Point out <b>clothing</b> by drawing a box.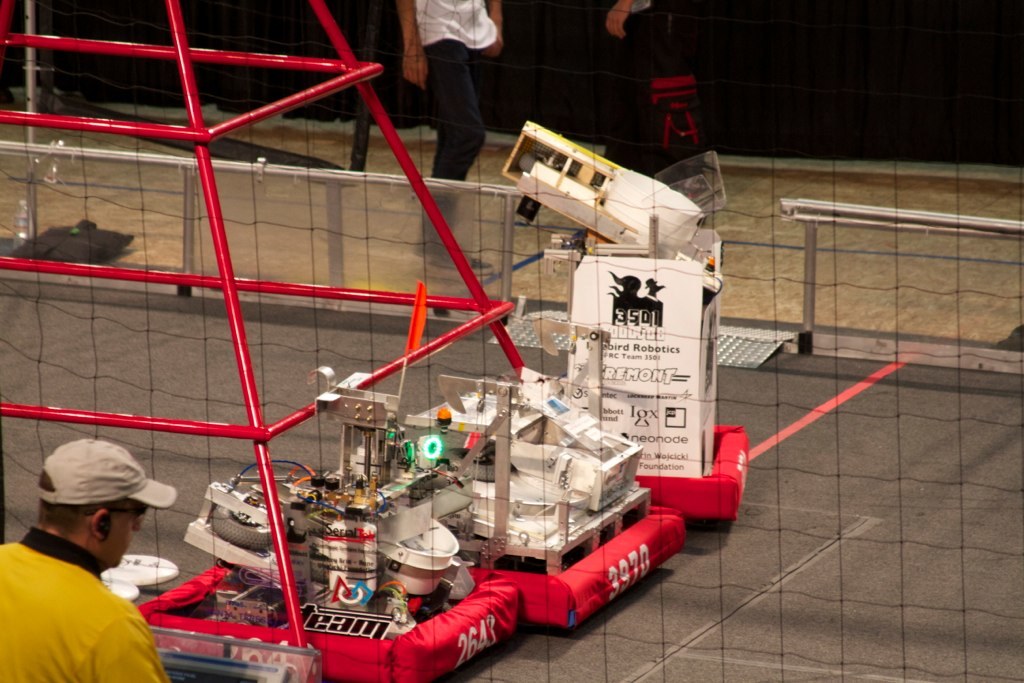
BBox(412, 0, 497, 252).
